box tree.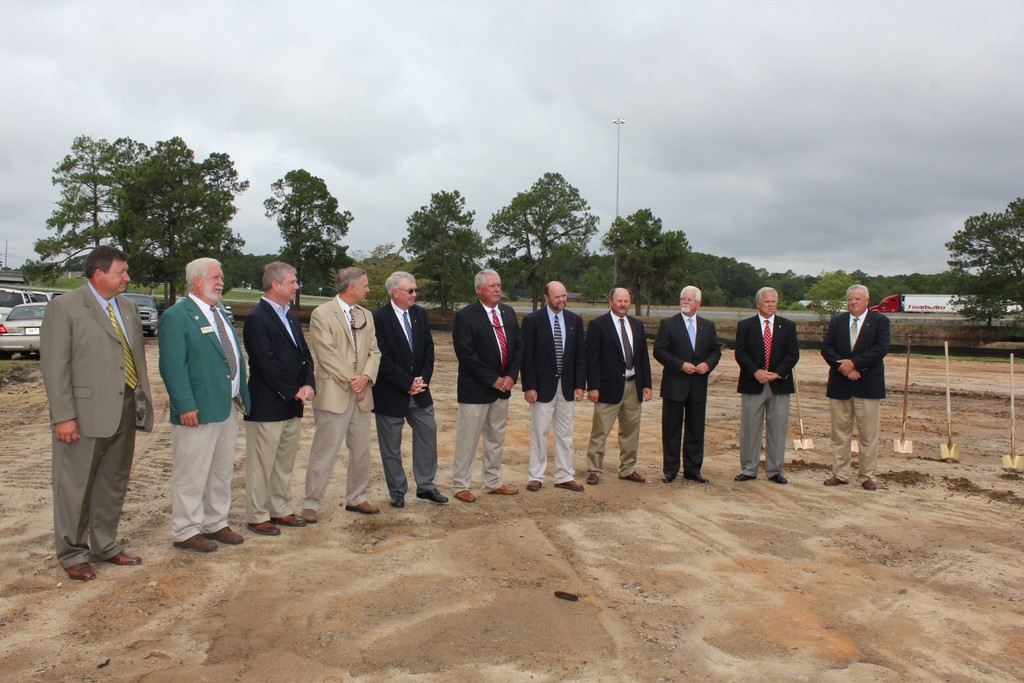
{"left": 609, "top": 198, "right": 689, "bottom": 315}.
